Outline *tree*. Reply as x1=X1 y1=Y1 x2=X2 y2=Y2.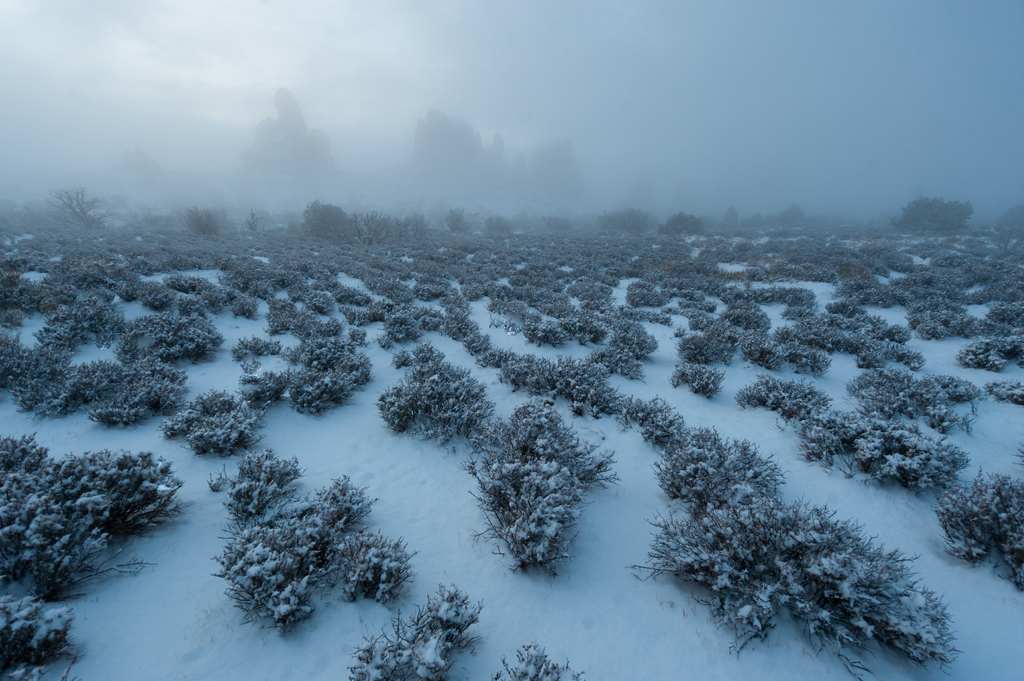
x1=182 y1=204 x2=221 y2=237.
